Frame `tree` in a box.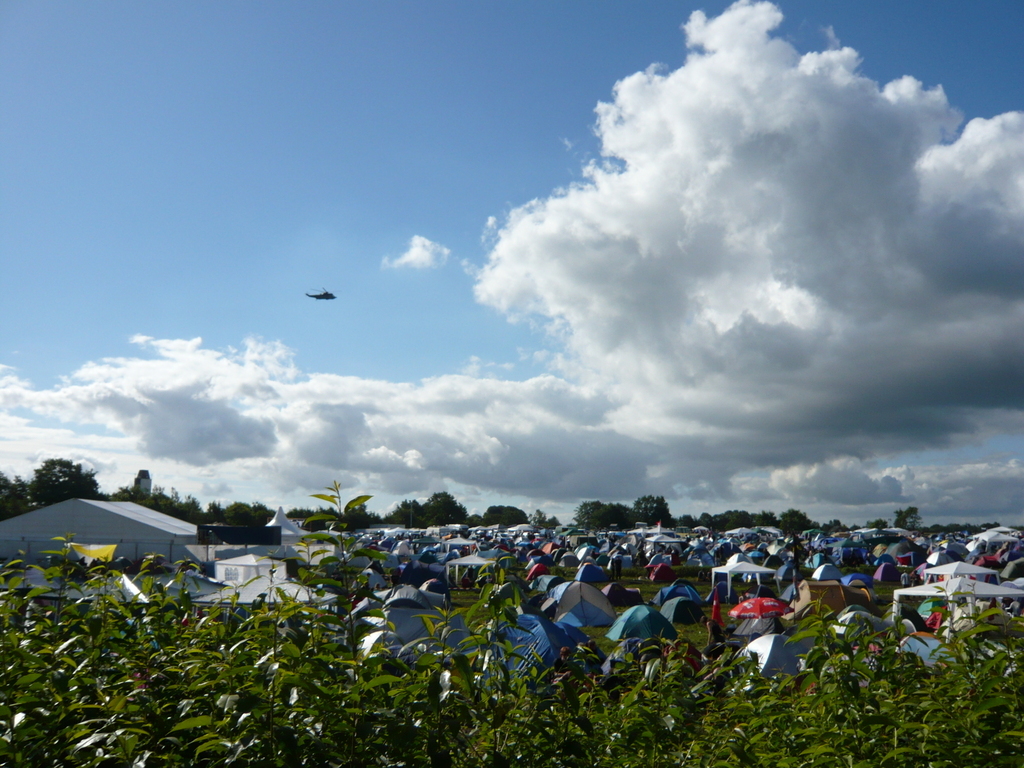
bbox=(270, 479, 545, 526).
